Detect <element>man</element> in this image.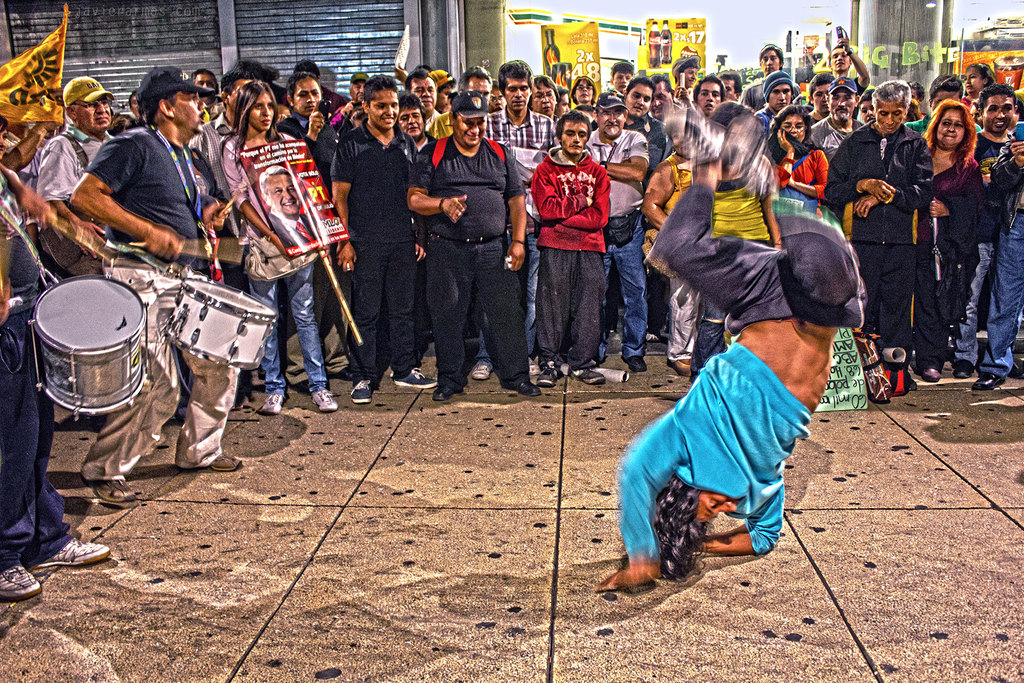
Detection: [531, 106, 614, 383].
